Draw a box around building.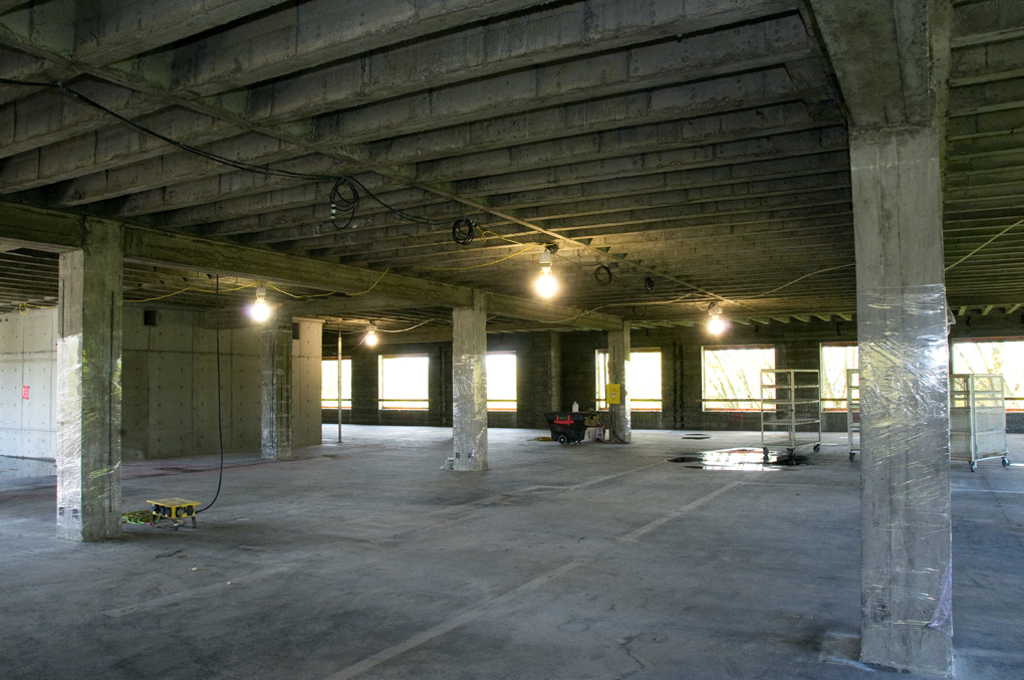
(0,0,1023,679).
